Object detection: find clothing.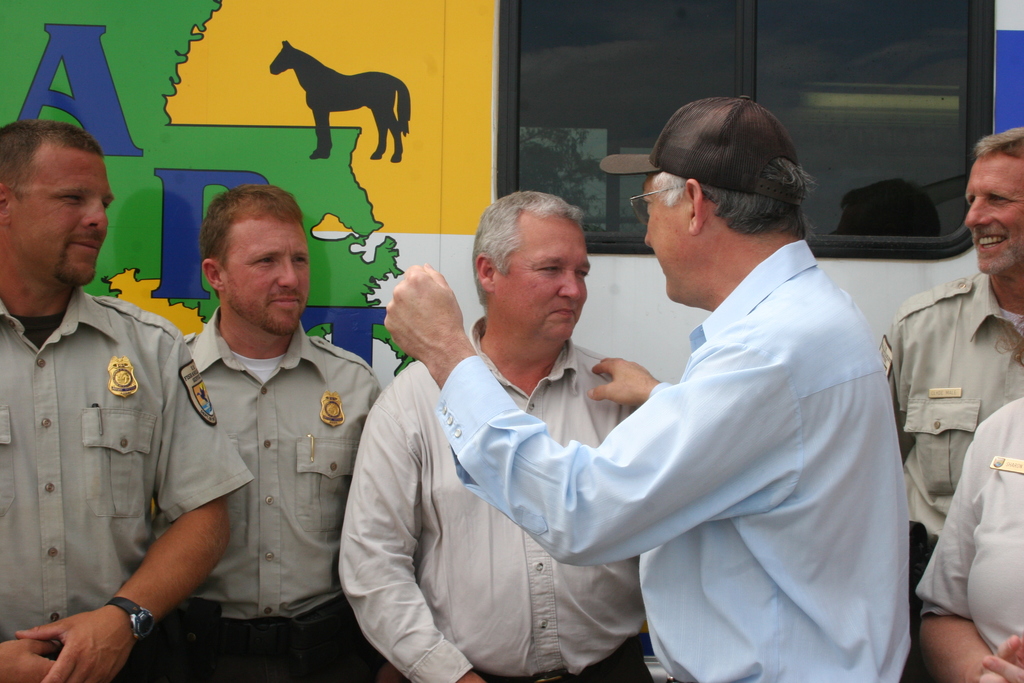
[922, 394, 1023, 658].
